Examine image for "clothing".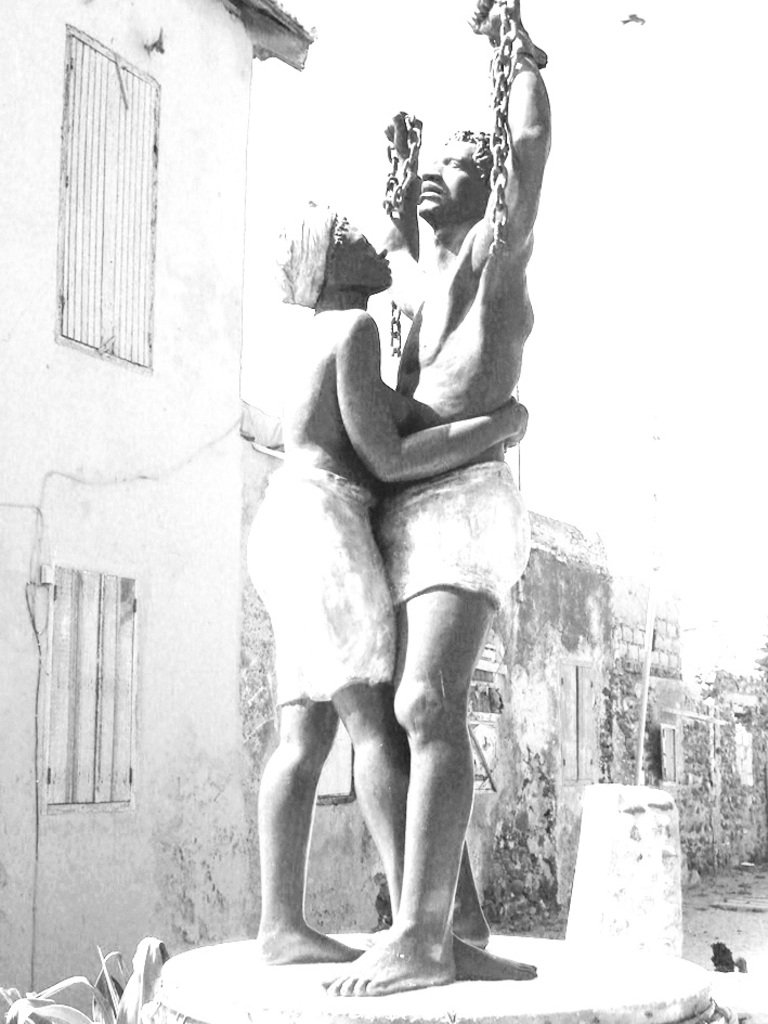
Examination result: box=[366, 461, 544, 636].
